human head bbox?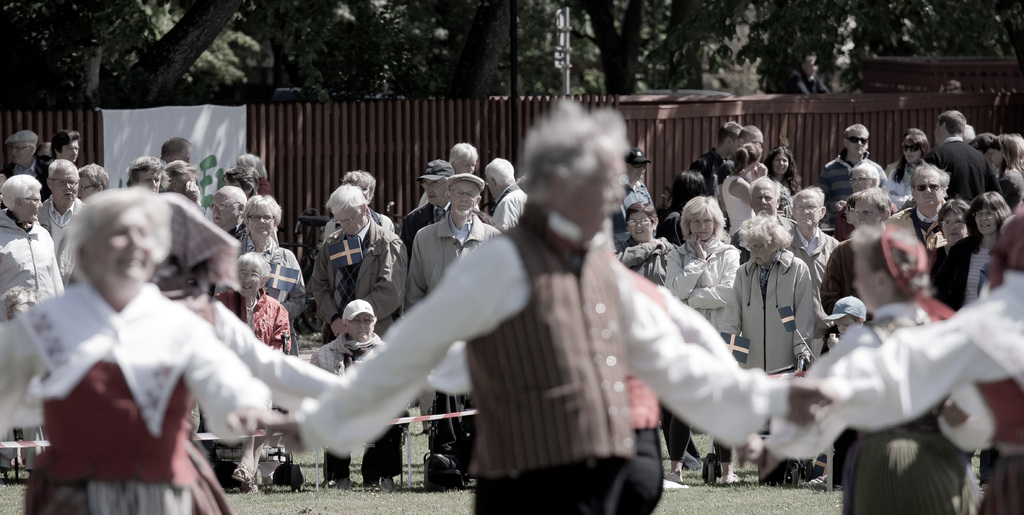
crop(330, 179, 367, 240)
